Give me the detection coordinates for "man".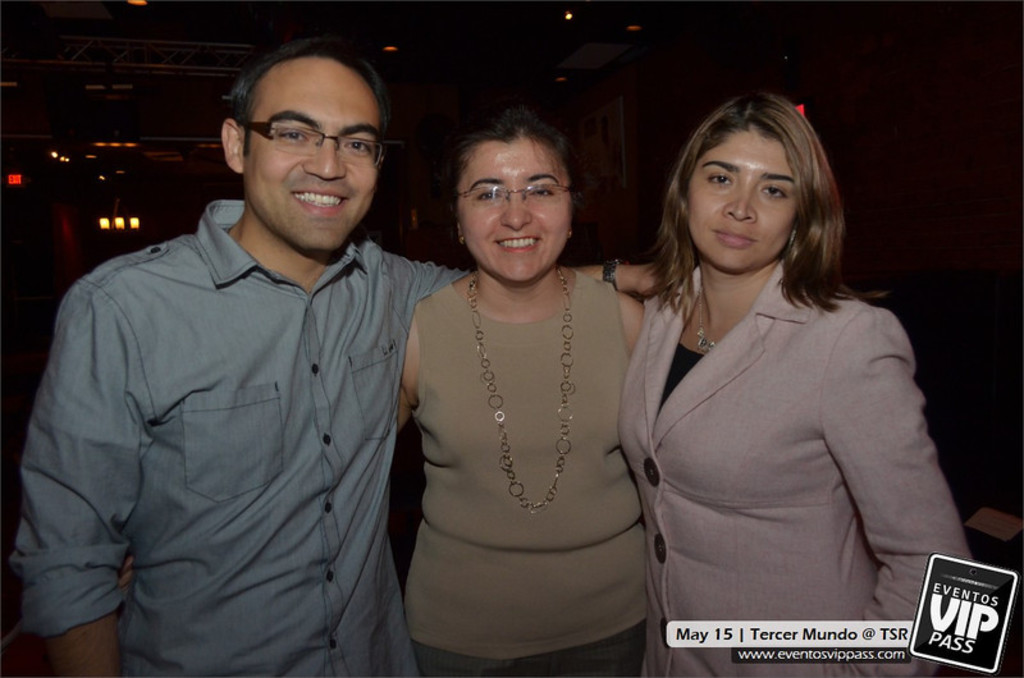
<box>3,38,691,677</box>.
